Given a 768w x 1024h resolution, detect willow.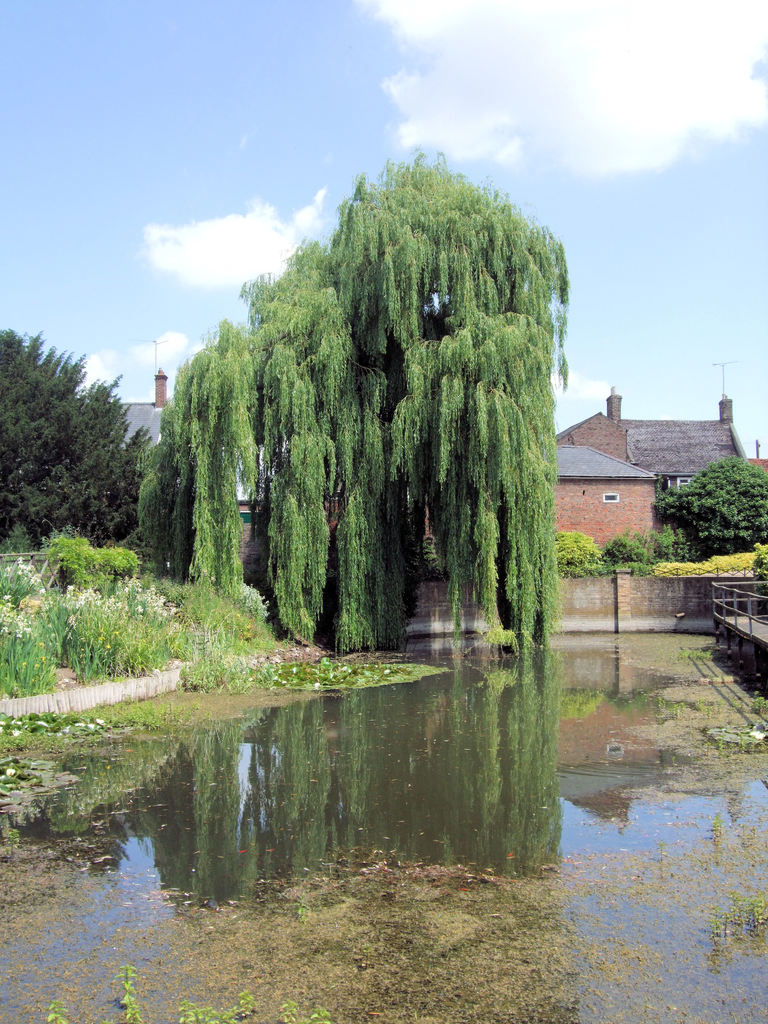
136:393:175:589.
